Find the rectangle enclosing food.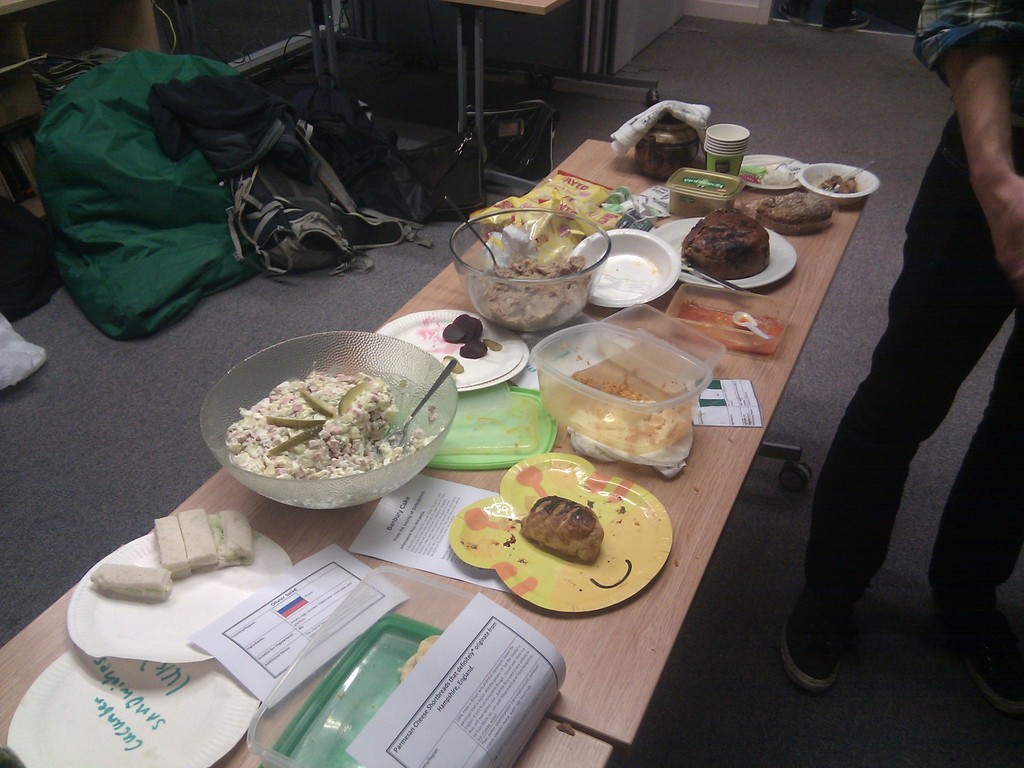
572,369,689,453.
